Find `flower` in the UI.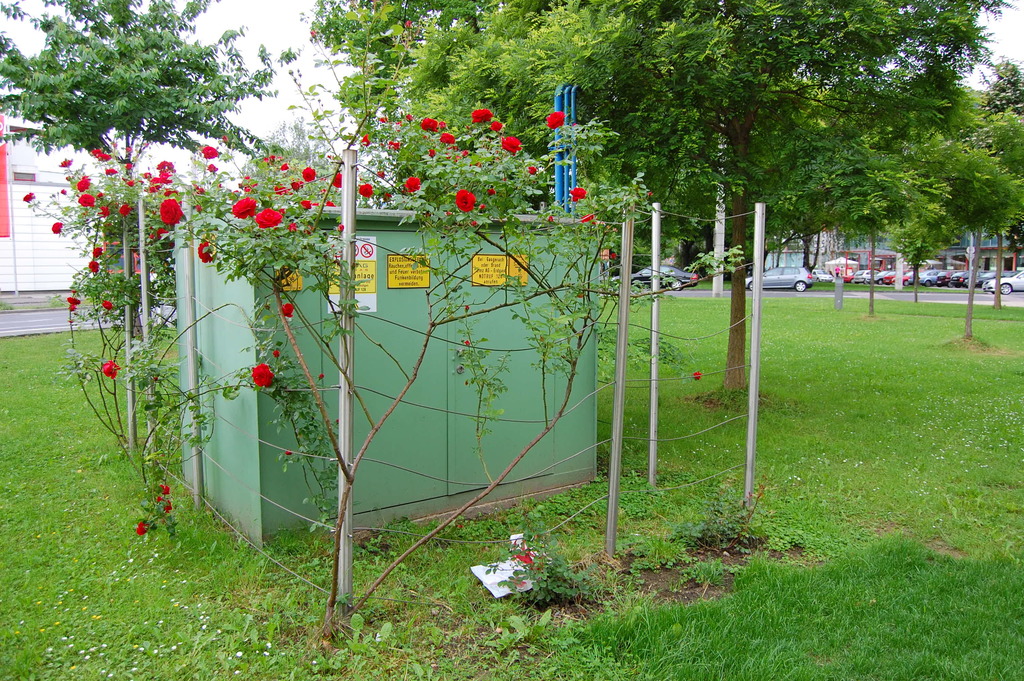
UI element at 195:190:209:192.
